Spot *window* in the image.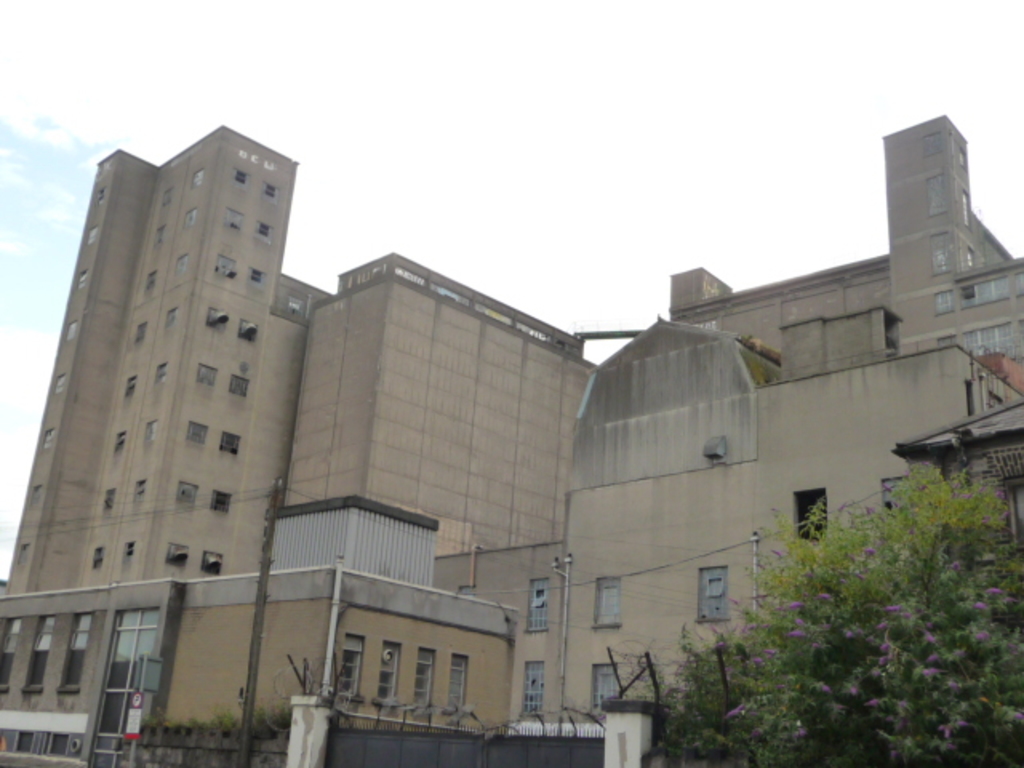
*window* found at locate(160, 186, 170, 202).
